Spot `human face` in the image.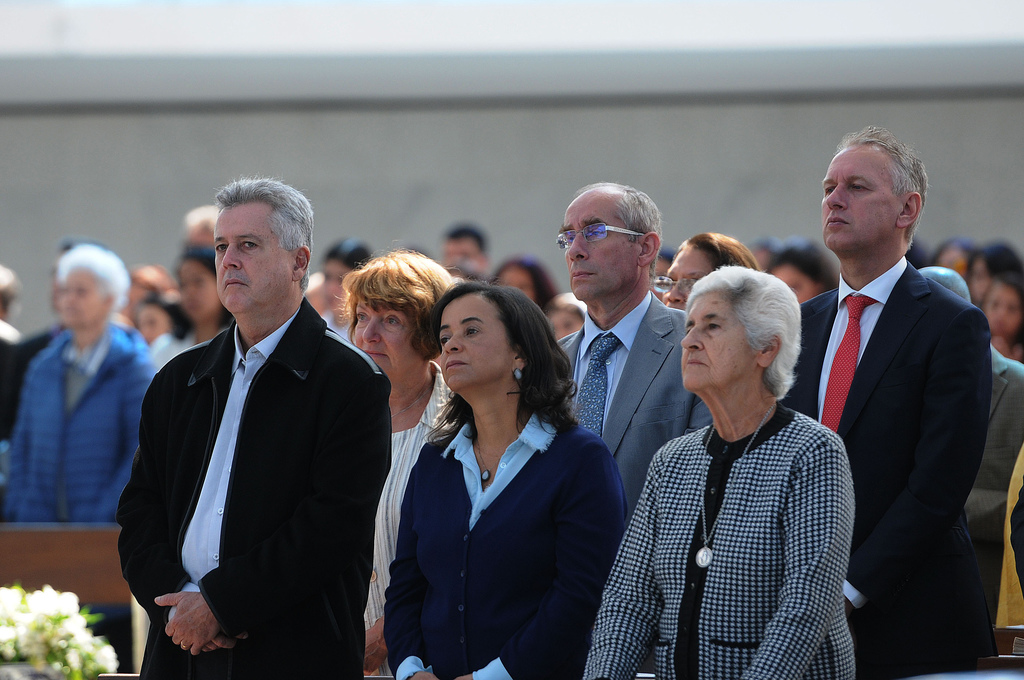
`human face` found at {"left": 140, "top": 307, "right": 170, "bottom": 345}.
